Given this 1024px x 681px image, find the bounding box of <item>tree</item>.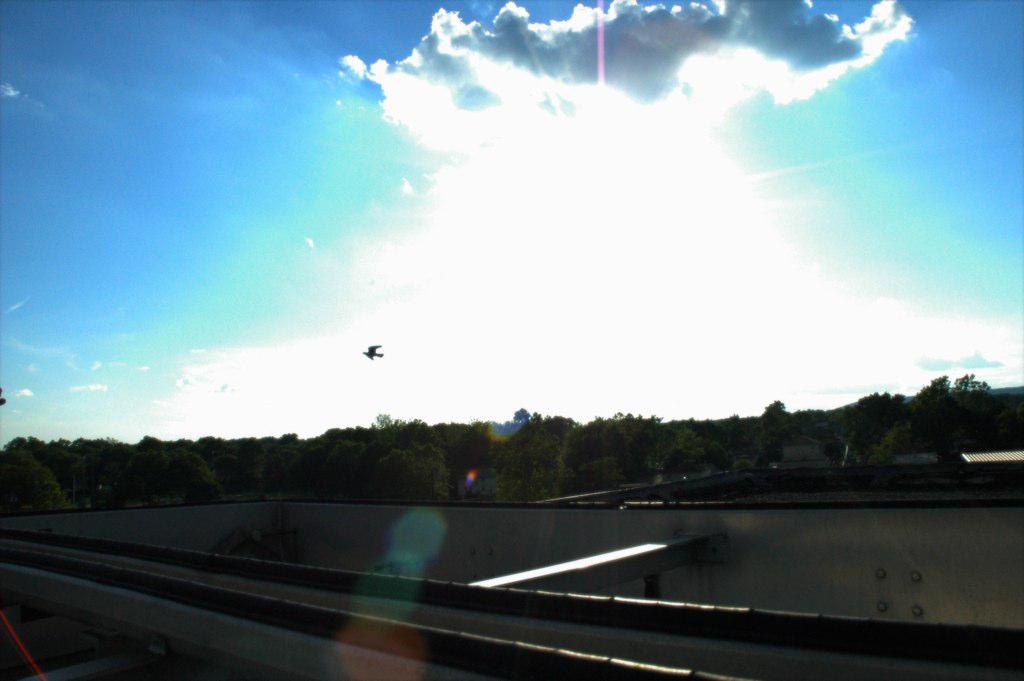
Rect(365, 412, 400, 437).
